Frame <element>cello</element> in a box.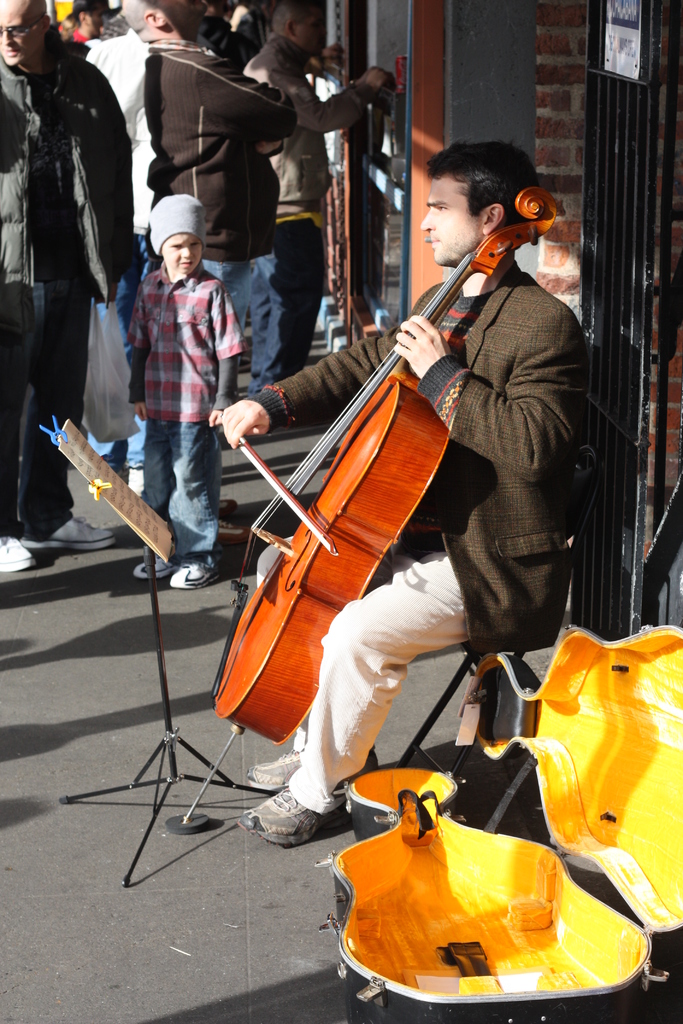
167:188:554:836.
